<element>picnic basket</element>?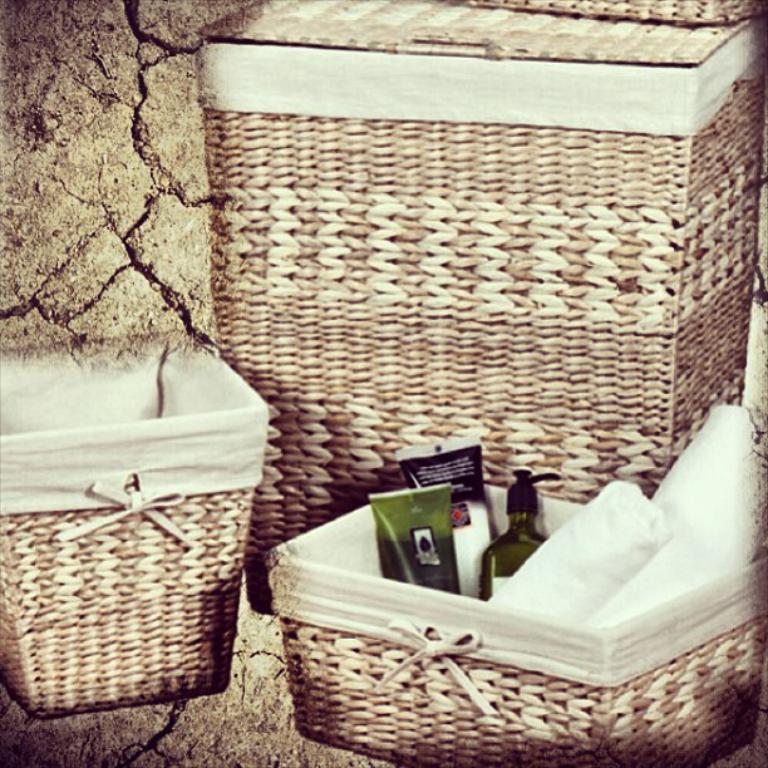
Rect(261, 484, 767, 767)
